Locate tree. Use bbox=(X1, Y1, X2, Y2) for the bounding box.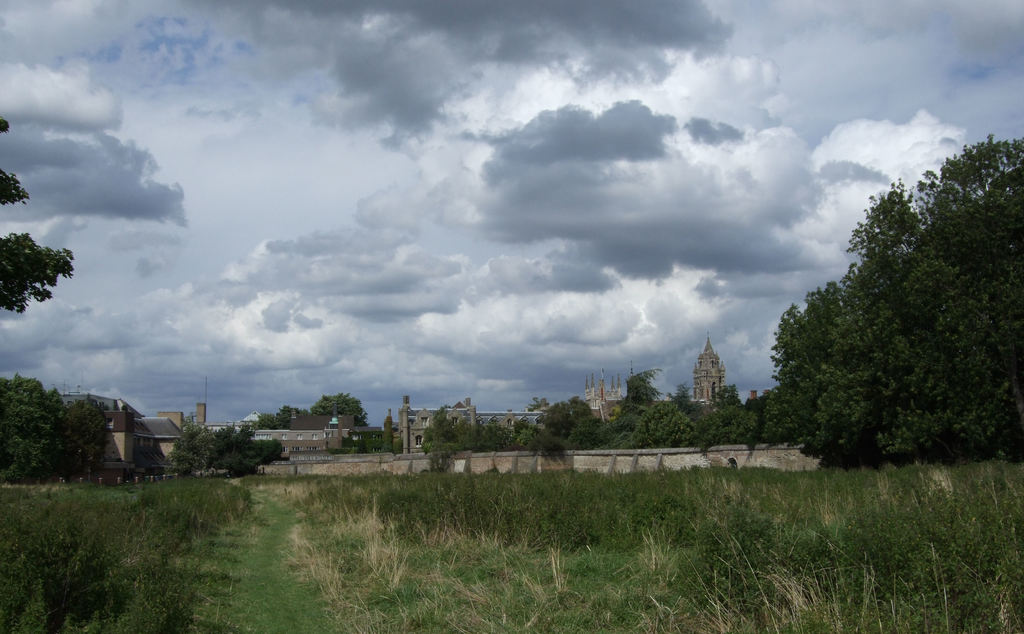
bbox=(0, 95, 78, 334).
